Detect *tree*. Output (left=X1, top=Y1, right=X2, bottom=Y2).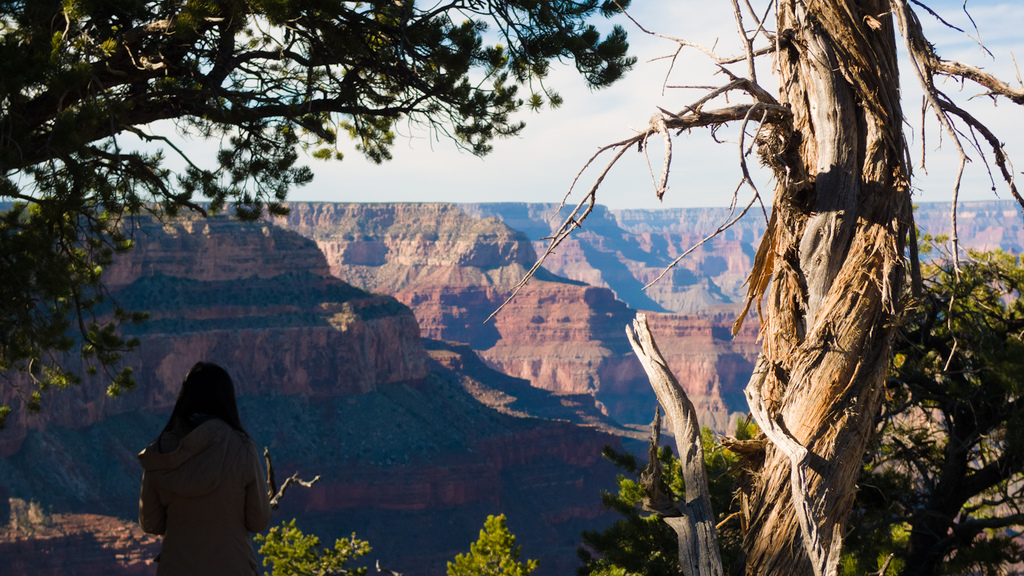
(left=0, top=0, right=621, bottom=446).
